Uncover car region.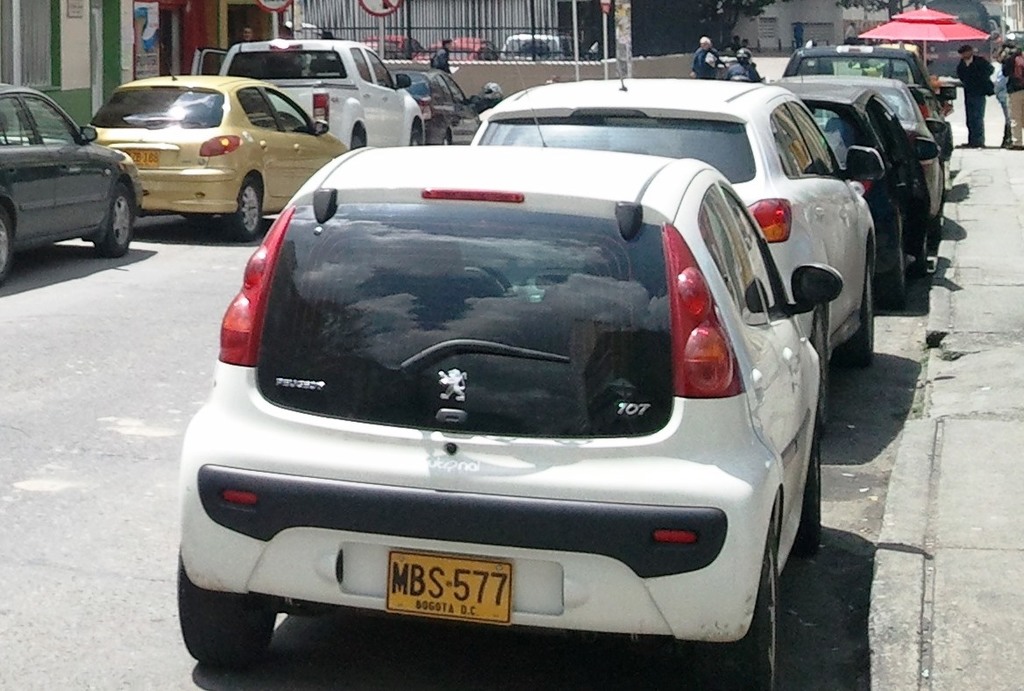
Uncovered: <region>187, 29, 421, 150</region>.
